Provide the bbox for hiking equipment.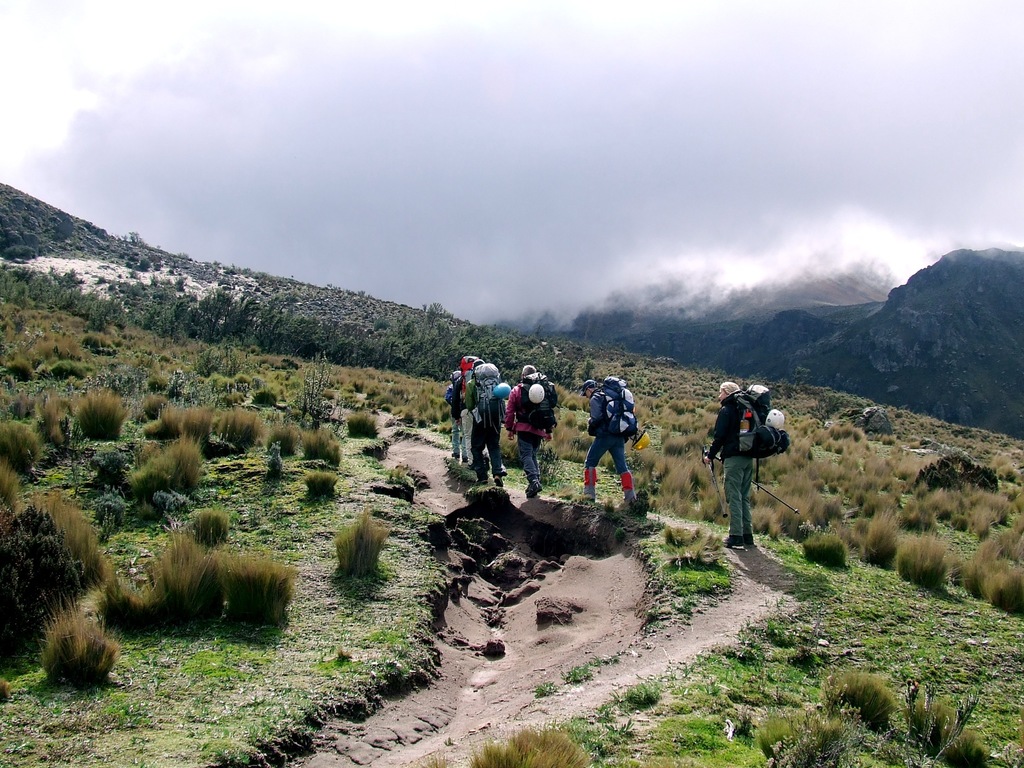
detection(722, 383, 789, 489).
